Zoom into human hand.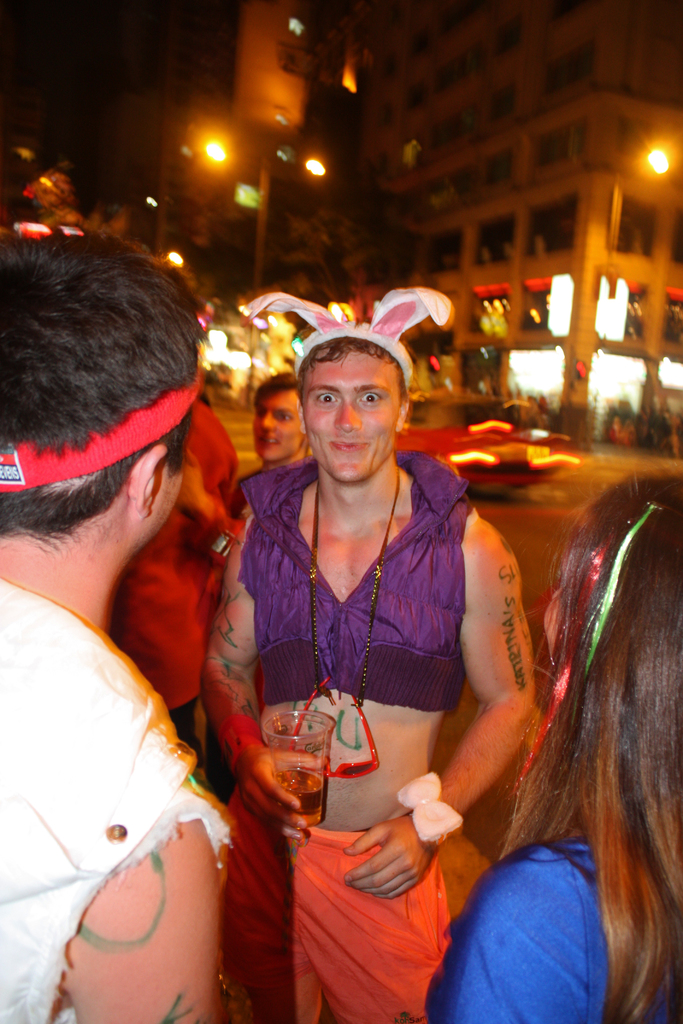
Zoom target: 230,737,332,848.
